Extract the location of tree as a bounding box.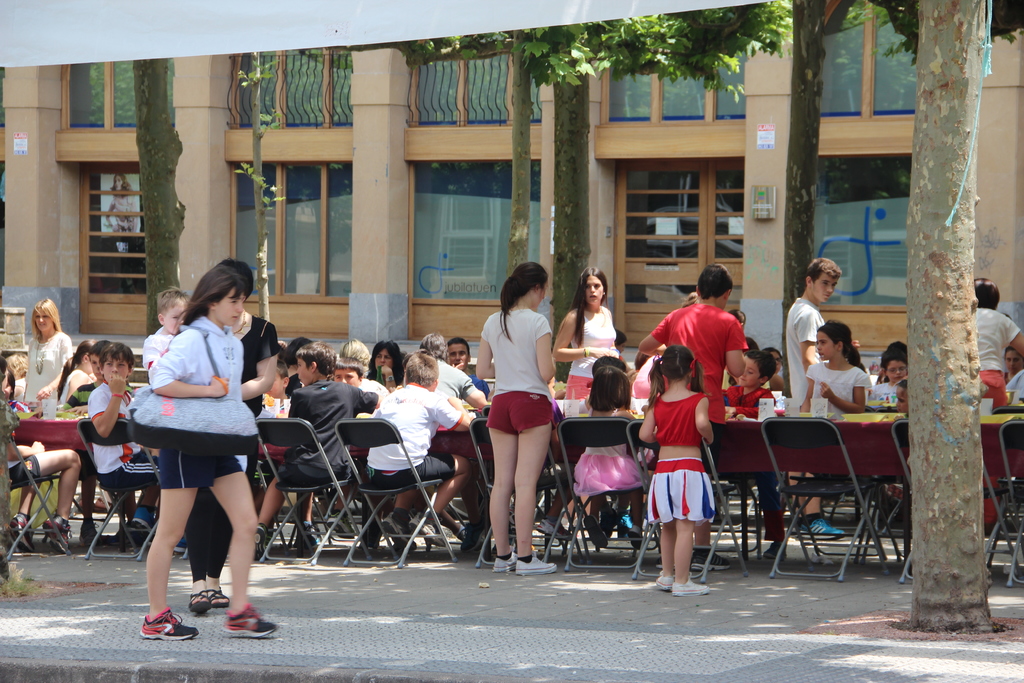
locate(133, 54, 191, 348).
